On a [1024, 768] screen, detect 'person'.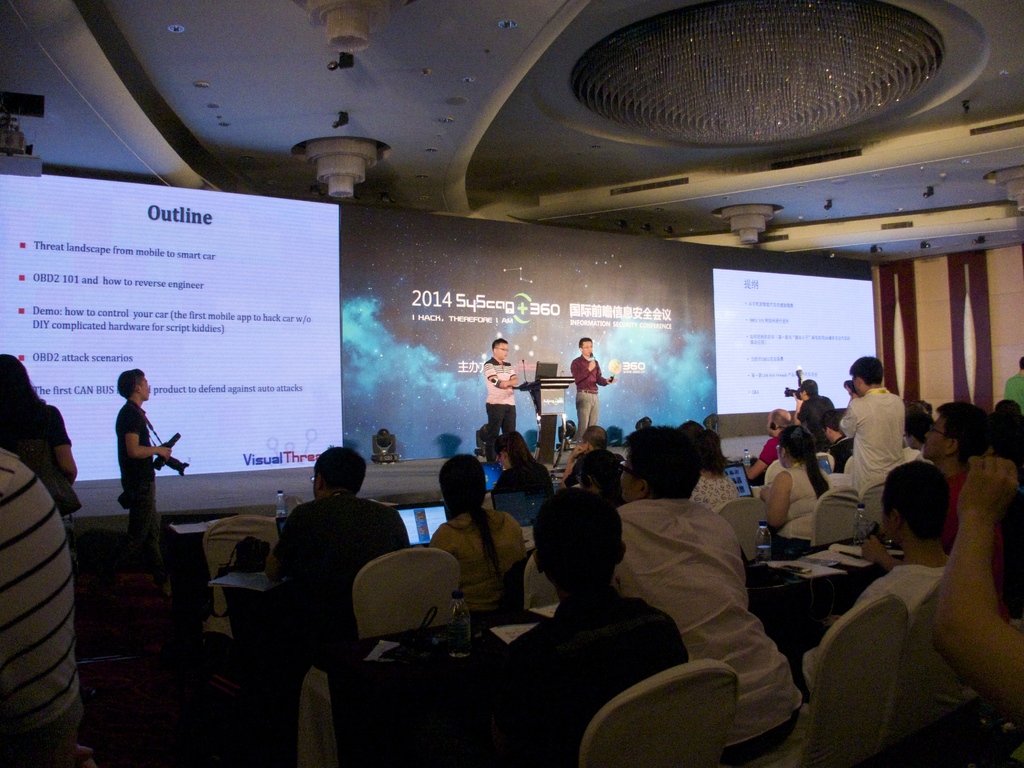
bbox(275, 445, 409, 662).
